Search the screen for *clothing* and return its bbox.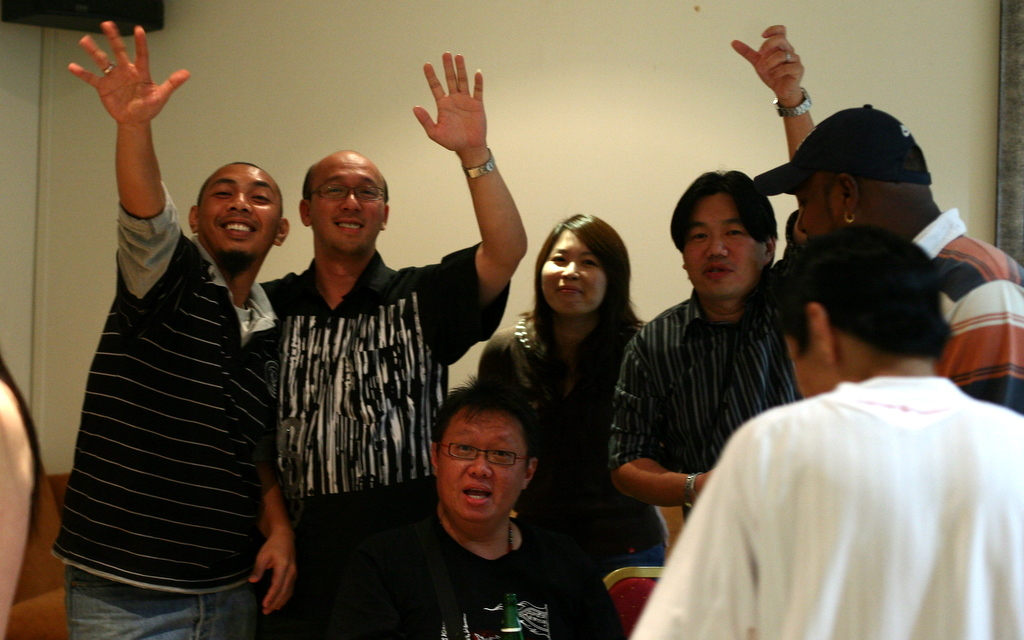
Found: bbox=[256, 239, 507, 639].
